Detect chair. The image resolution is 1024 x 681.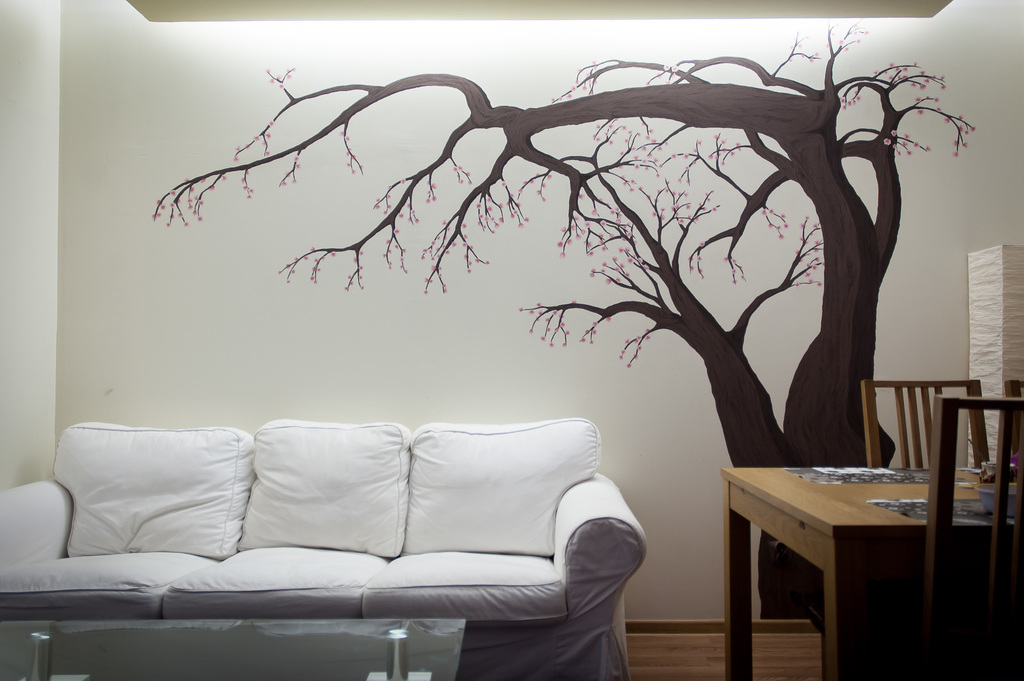
x1=861, y1=380, x2=991, y2=466.
